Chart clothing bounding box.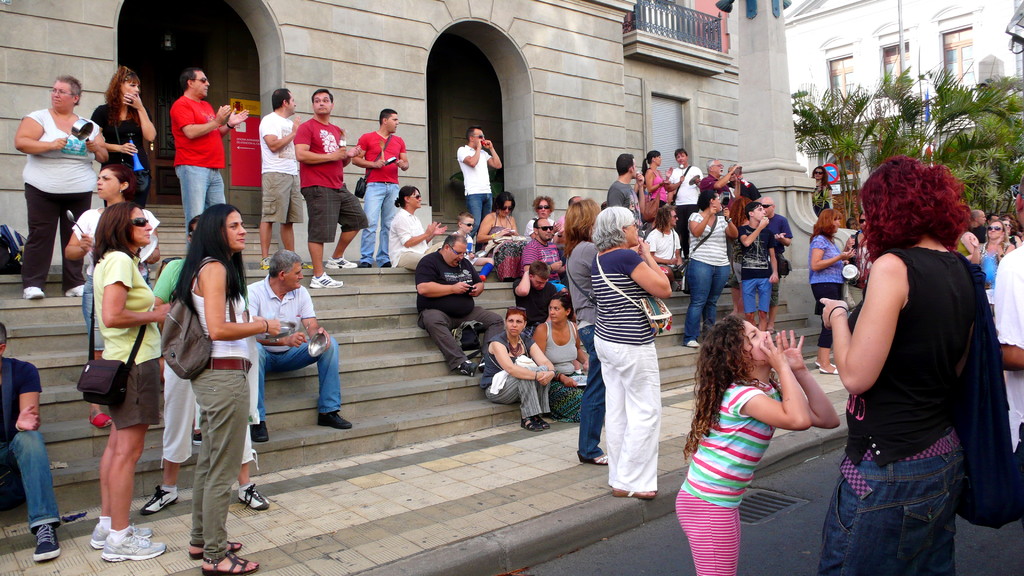
Charted: (left=457, top=142, right=490, bottom=237).
